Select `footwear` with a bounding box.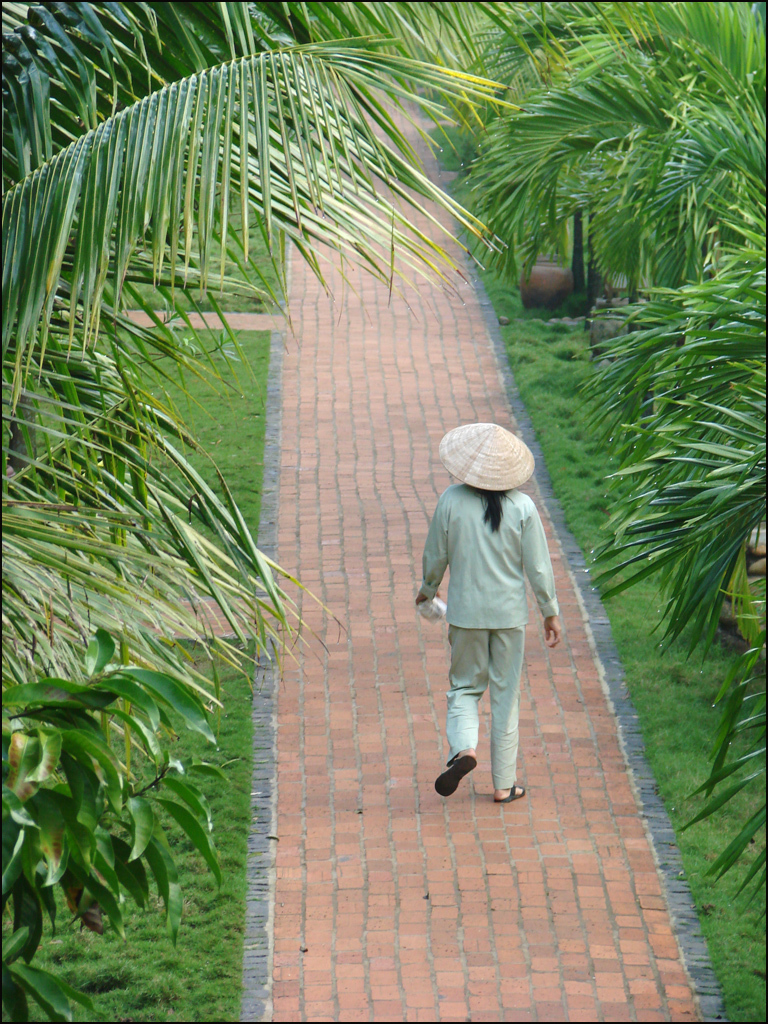
437:752:476:797.
